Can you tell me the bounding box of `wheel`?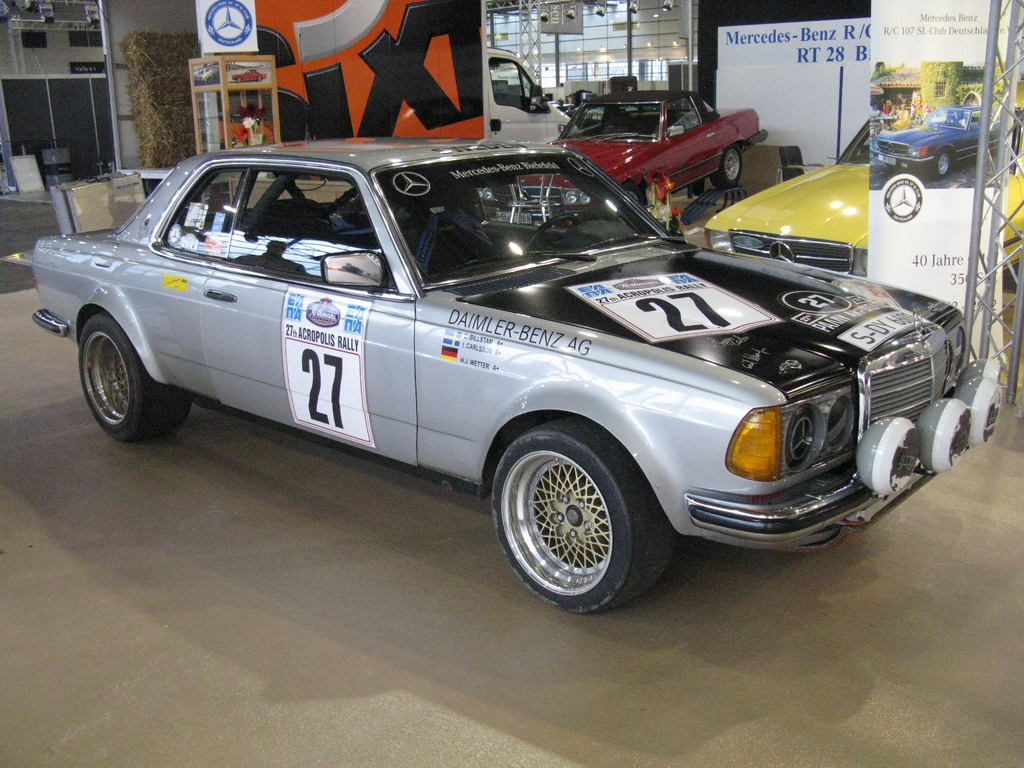
932 152 952 177.
